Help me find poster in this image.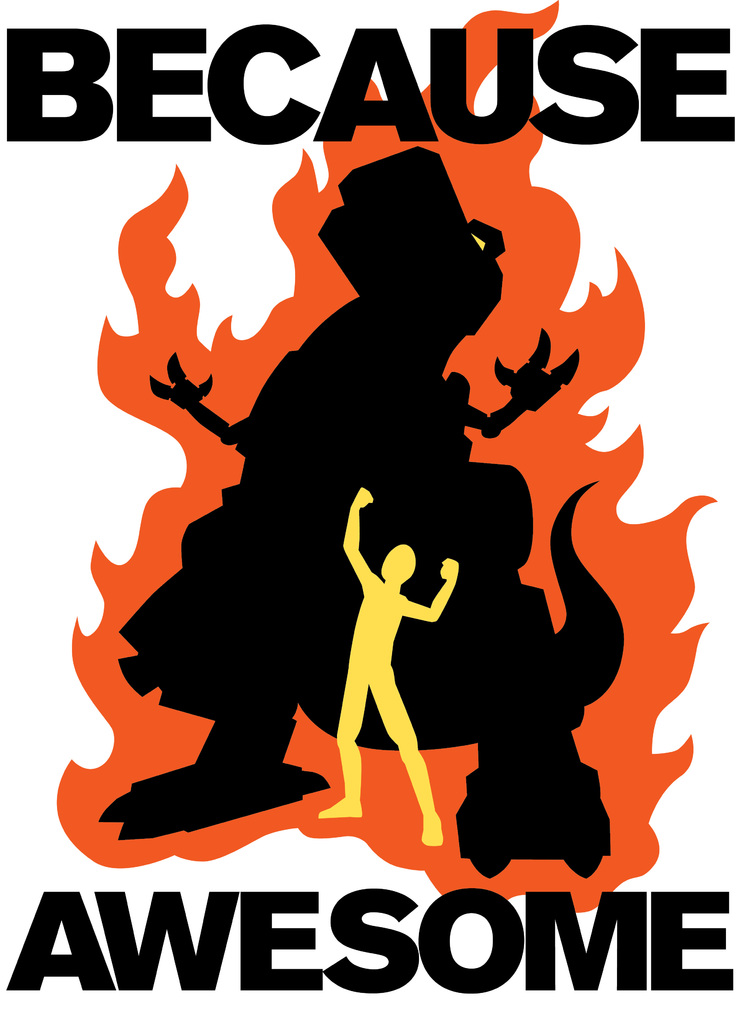
Found it: {"x1": 0, "y1": 0, "x2": 736, "y2": 1018}.
